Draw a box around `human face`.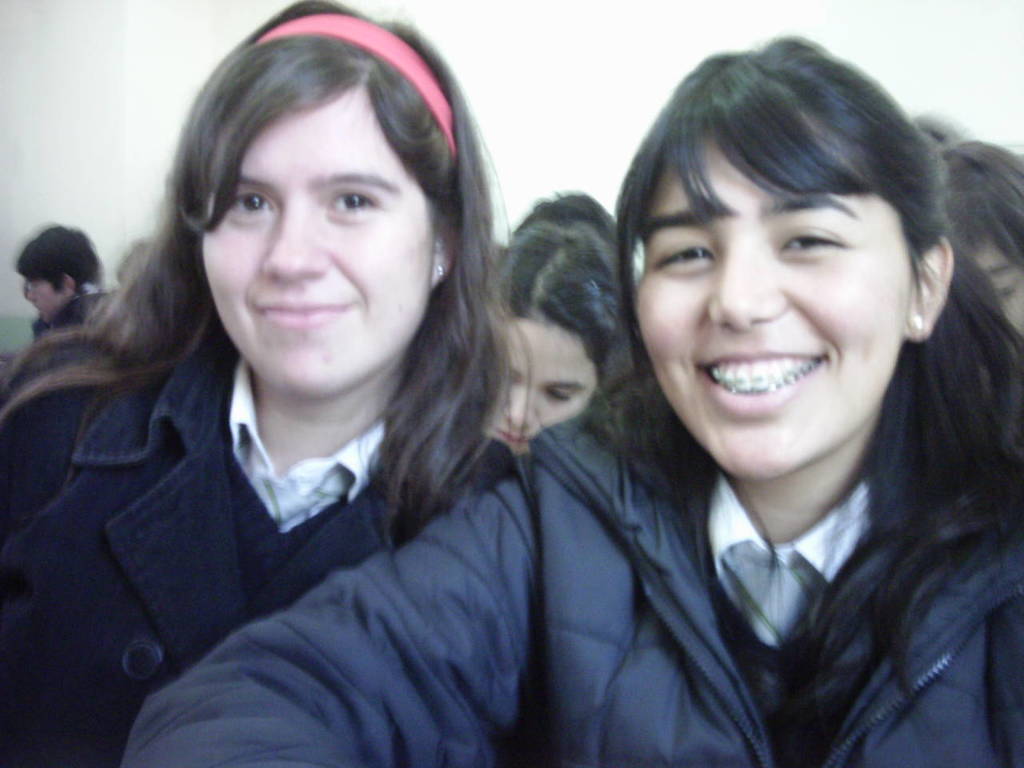
detection(638, 141, 911, 474).
